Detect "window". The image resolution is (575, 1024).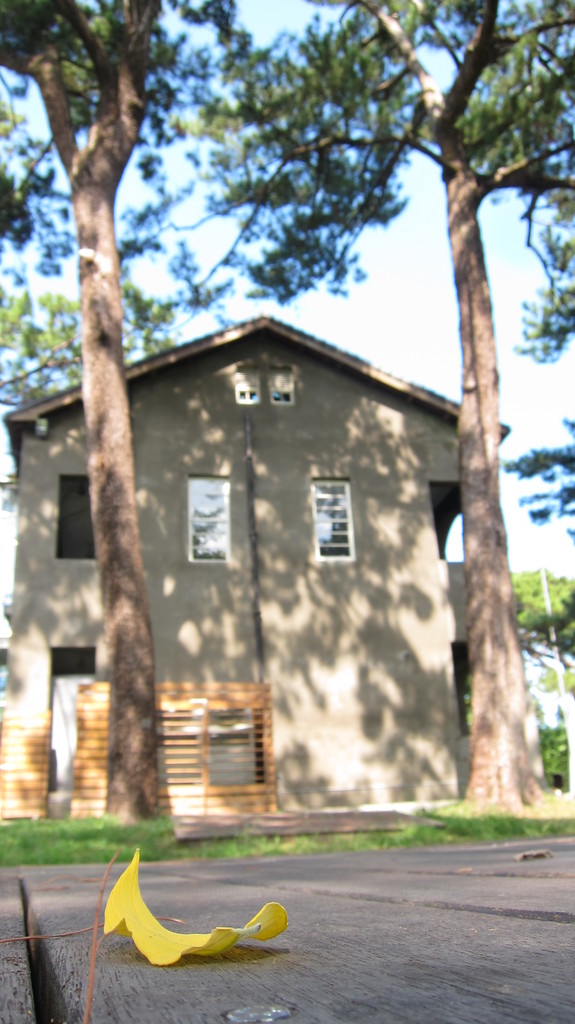
[54,474,102,568].
